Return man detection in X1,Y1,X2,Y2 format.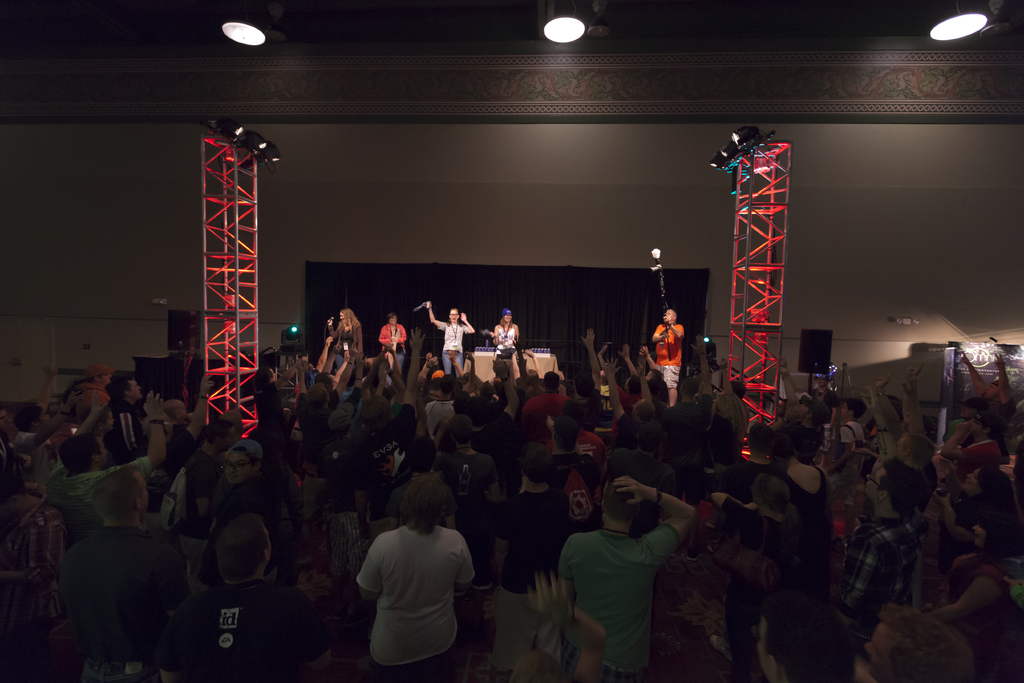
294,383,337,518.
